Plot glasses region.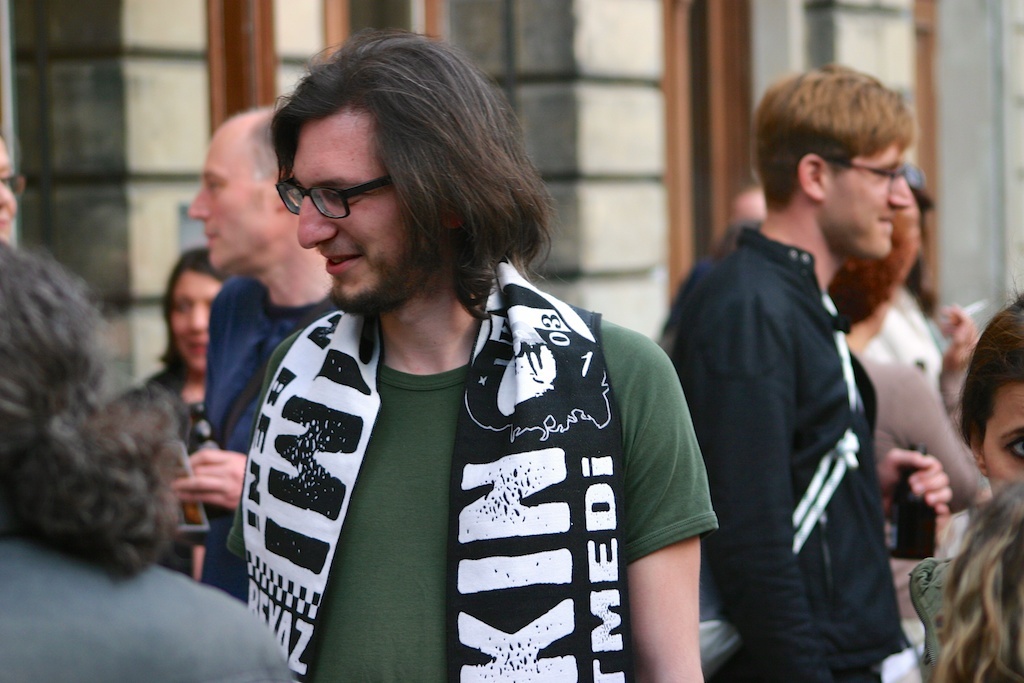
Plotted at <box>285,155,381,224</box>.
